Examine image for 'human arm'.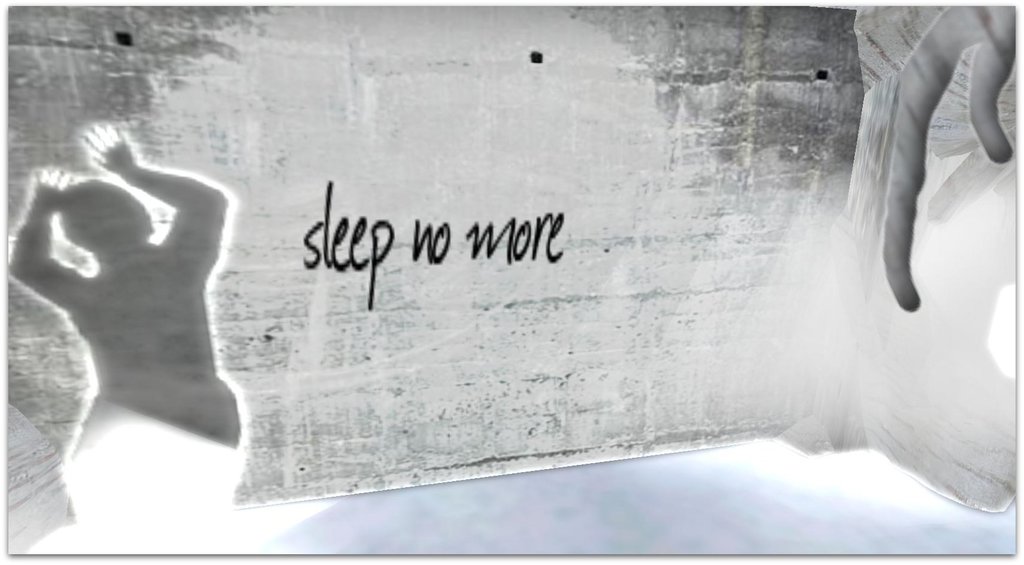
Examination result: <box>882,4,1023,306</box>.
